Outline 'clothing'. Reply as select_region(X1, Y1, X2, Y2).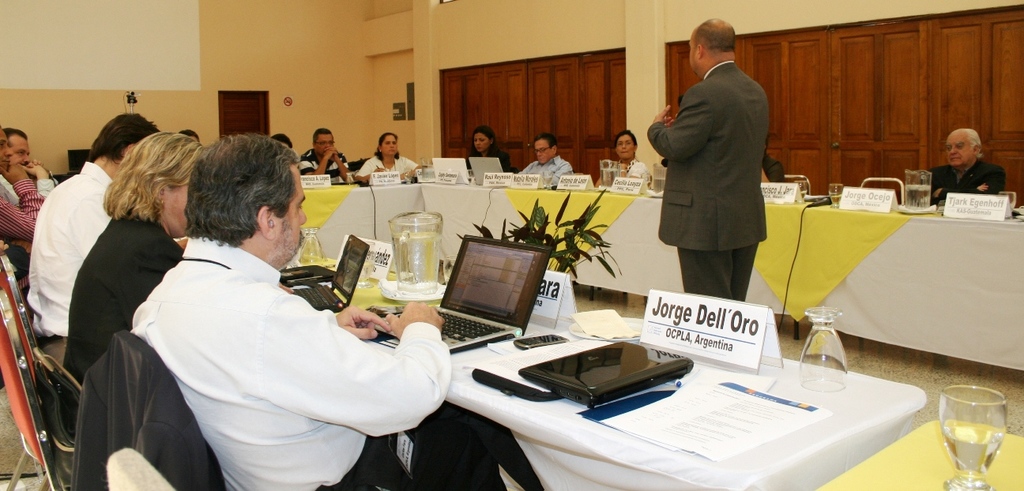
select_region(917, 159, 1003, 193).
